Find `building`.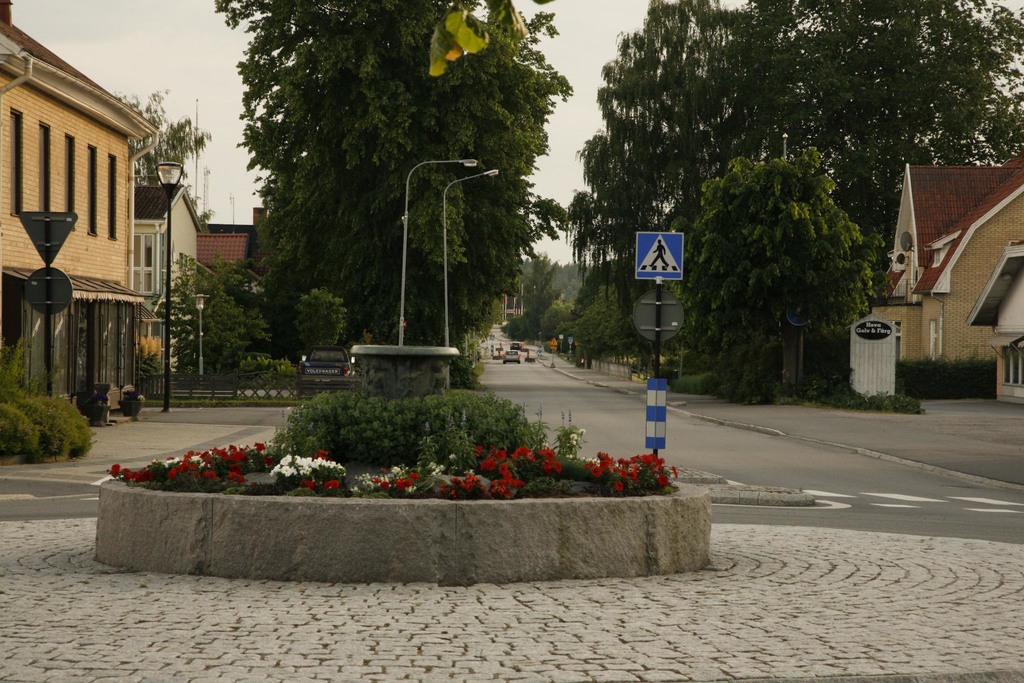
l=862, t=145, r=1023, b=366.
